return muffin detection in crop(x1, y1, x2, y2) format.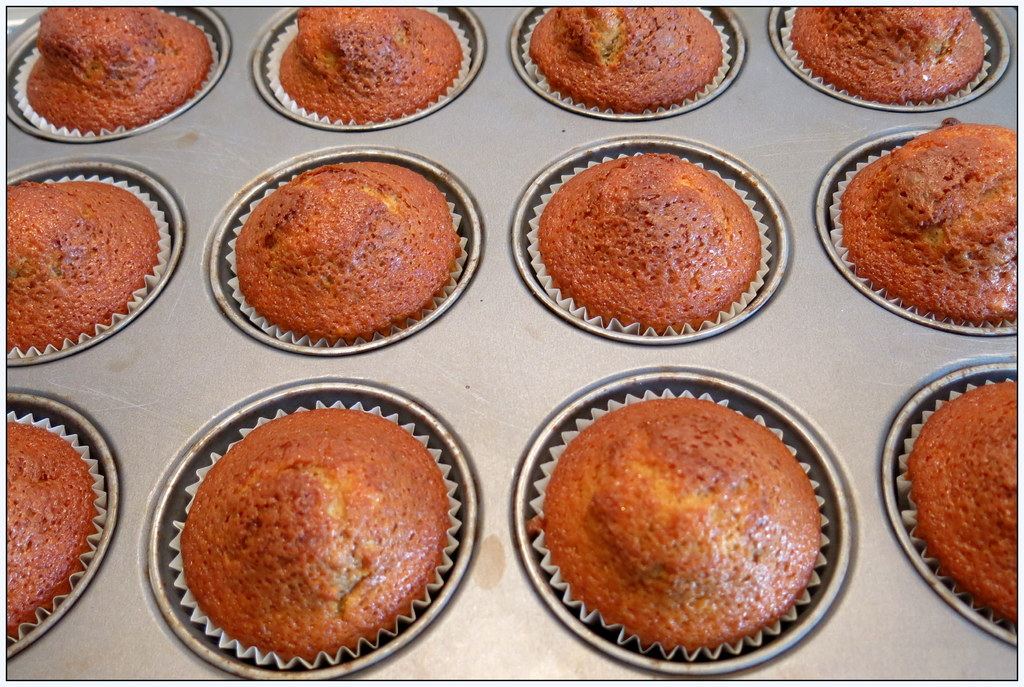
crop(270, 4, 467, 126).
